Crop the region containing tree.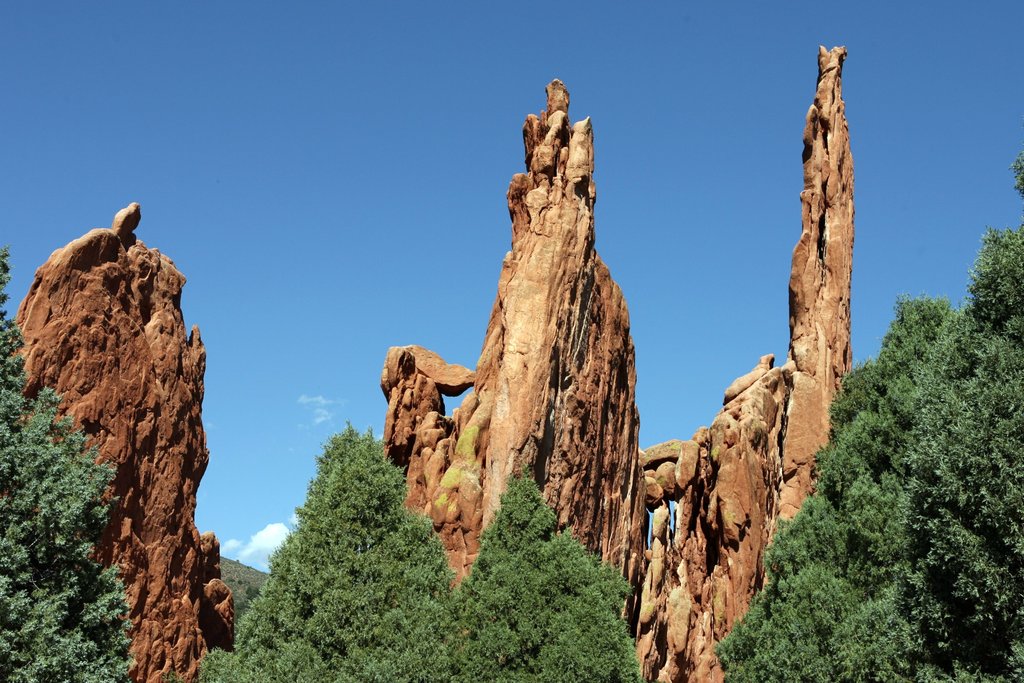
Crop region: 404/477/635/682.
